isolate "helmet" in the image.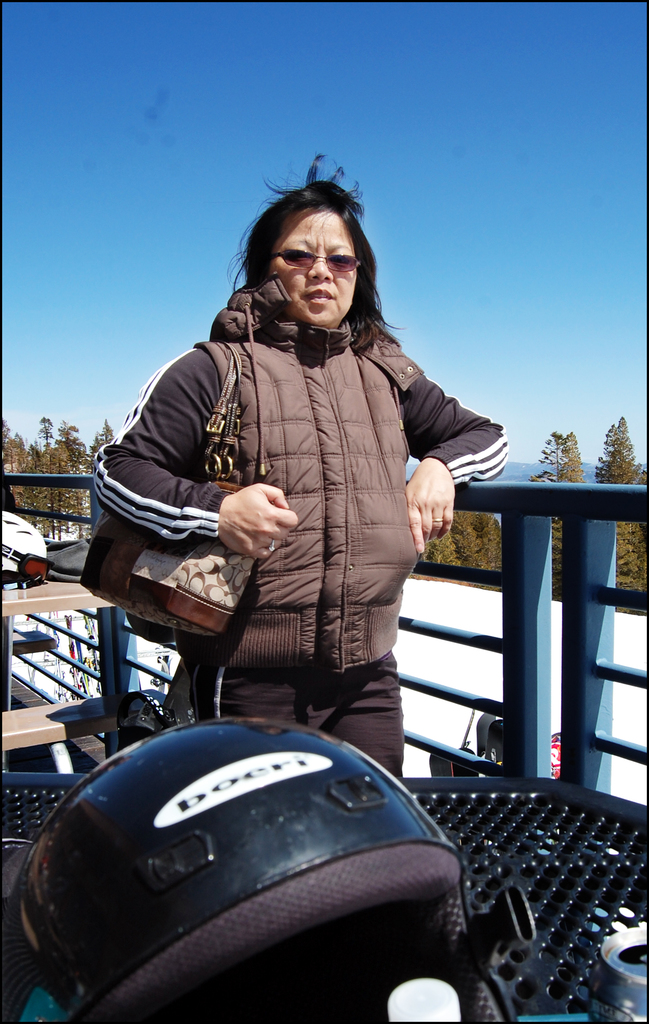
Isolated region: <box>18,726,507,1009</box>.
